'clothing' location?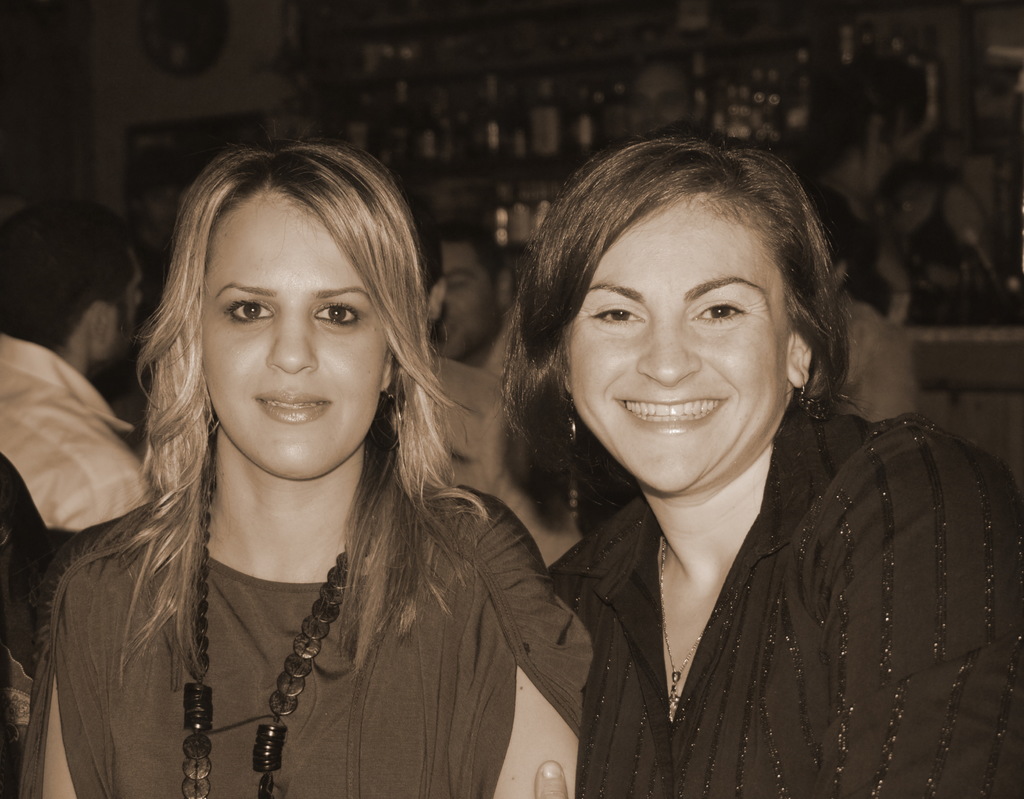
box(551, 384, 1023, 798)
